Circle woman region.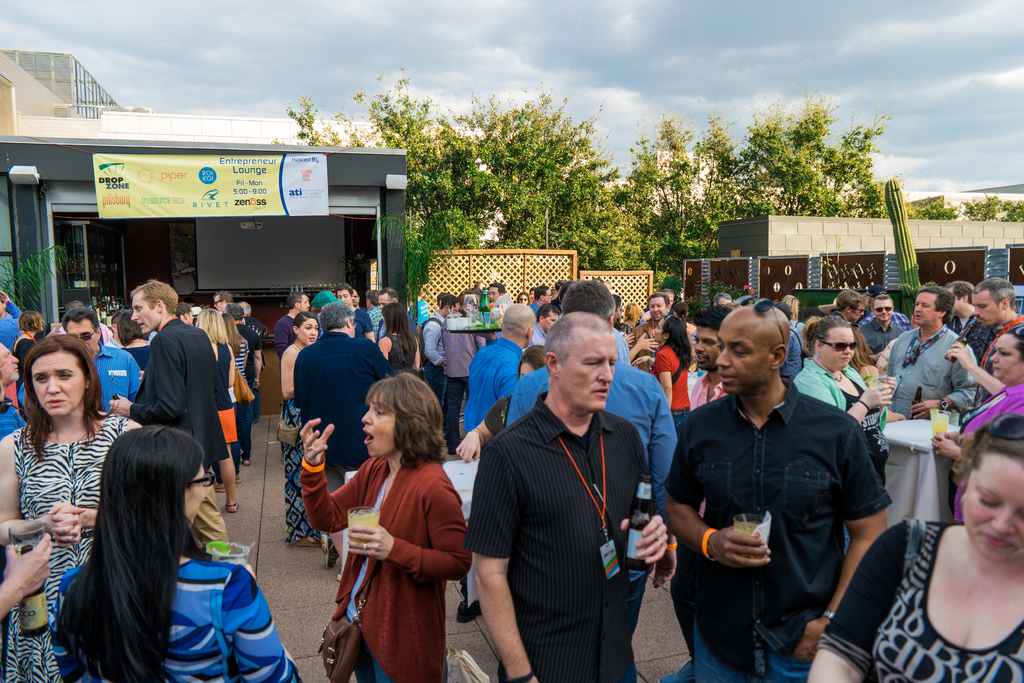
Region: l=51, t=421, r=304, b=682.
